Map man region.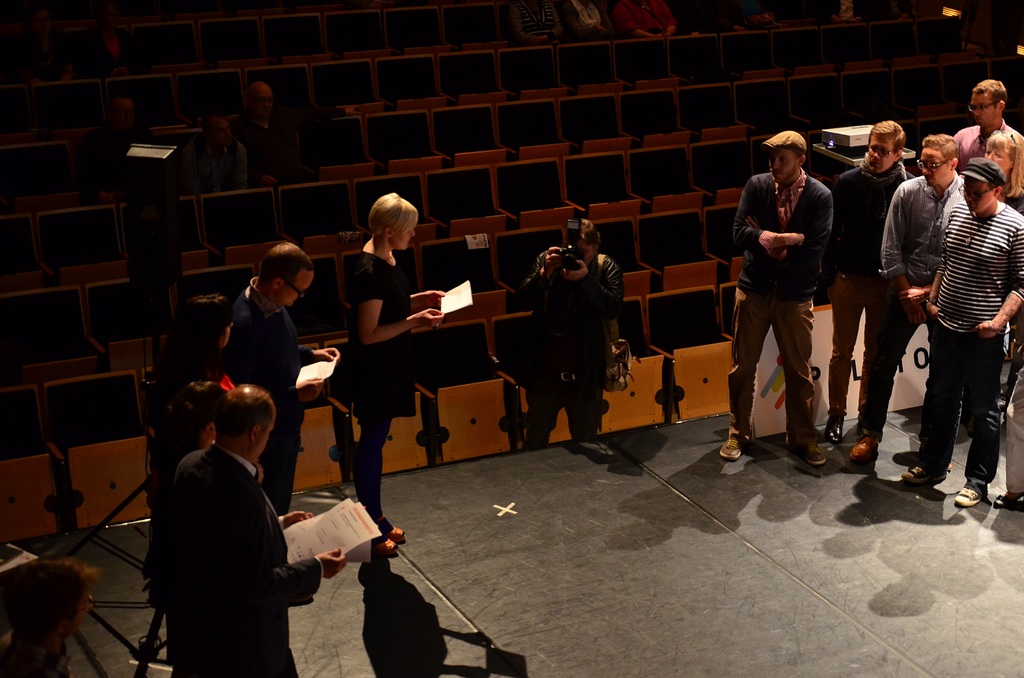
Mapped to <box>516,216,620,444</box>.
